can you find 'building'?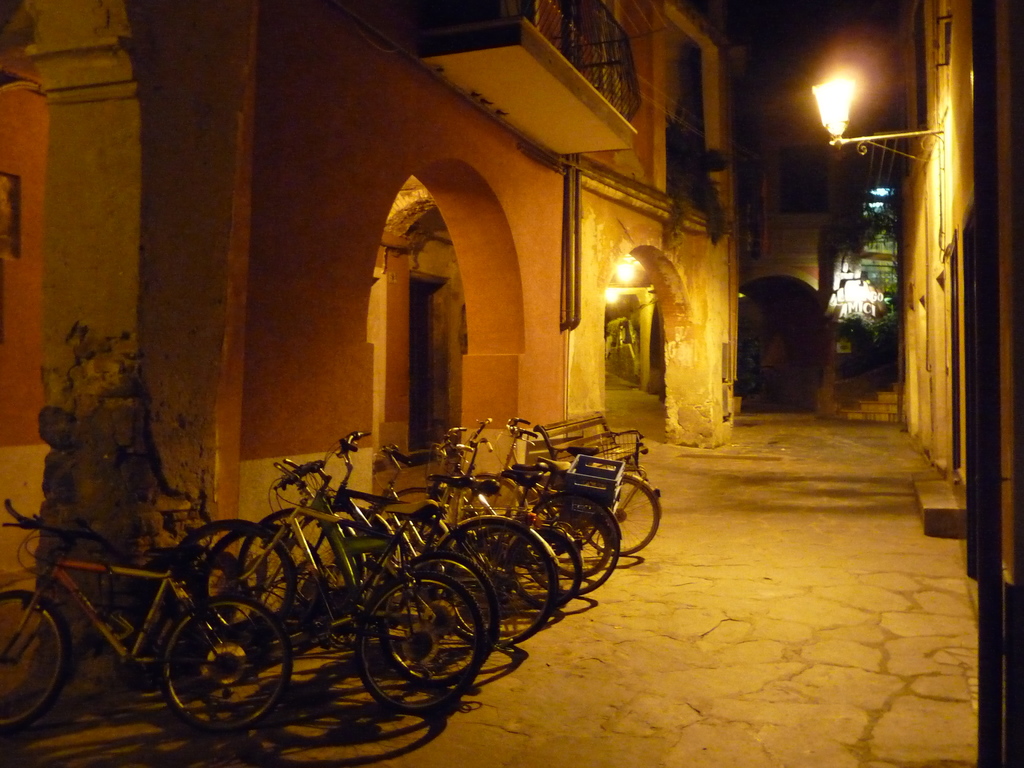
Yes, bounding box: [0,0,641,584].
